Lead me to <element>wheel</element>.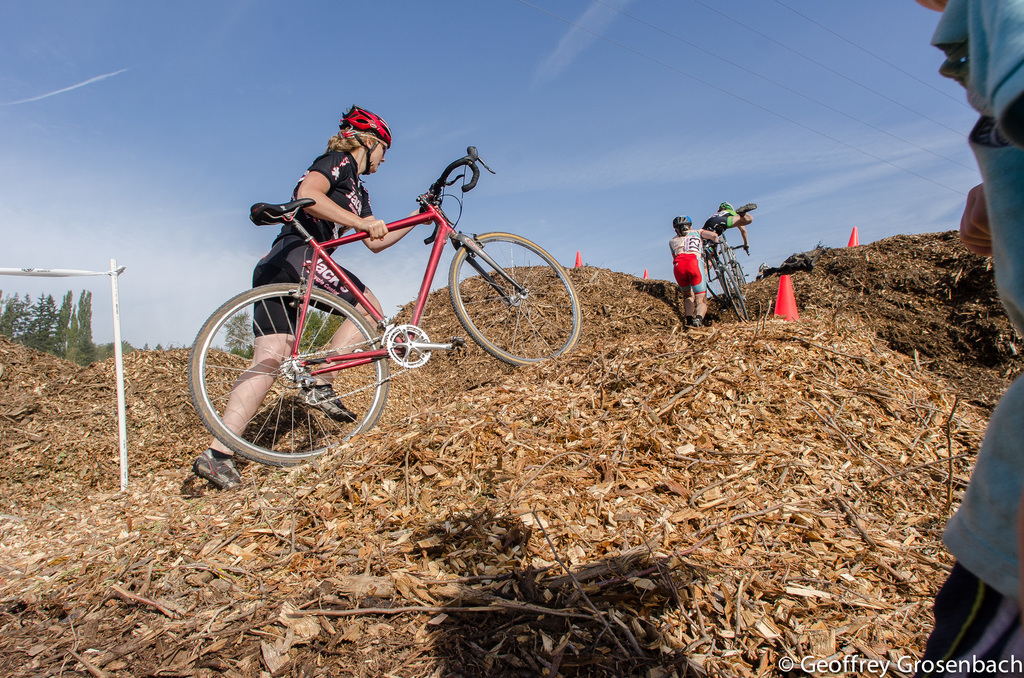
Lead to <region>186, 280, 394, 469</region>.
